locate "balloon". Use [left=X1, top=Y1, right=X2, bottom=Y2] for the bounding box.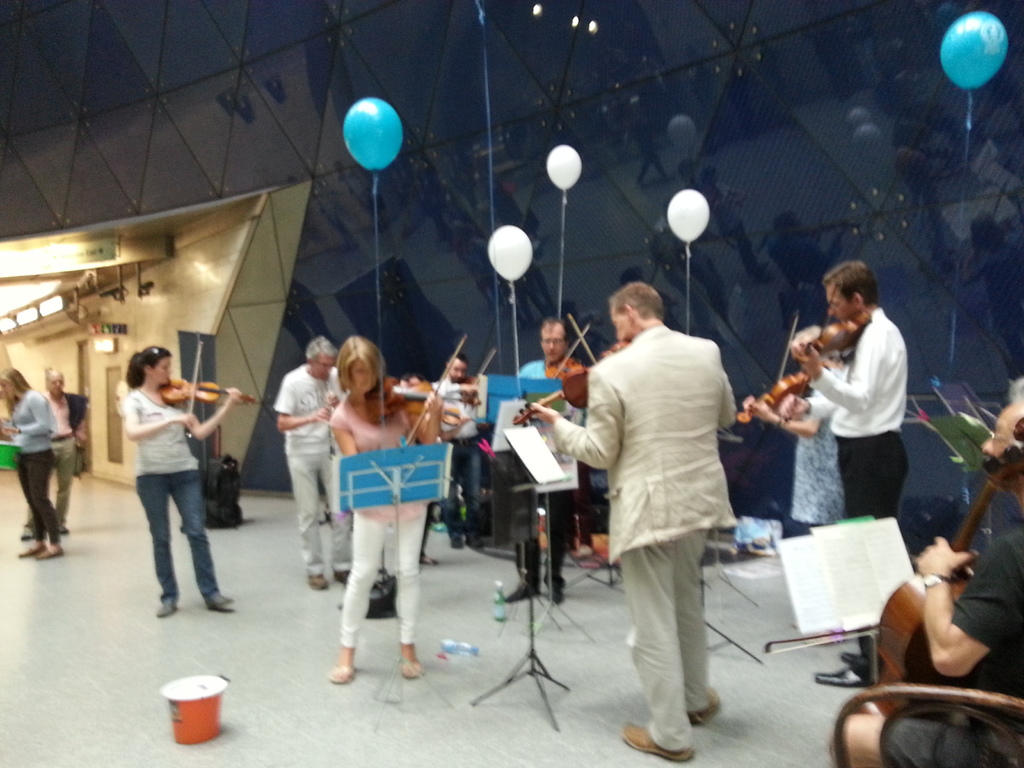
[left=937, top=10, right=1009, bottom=95].
